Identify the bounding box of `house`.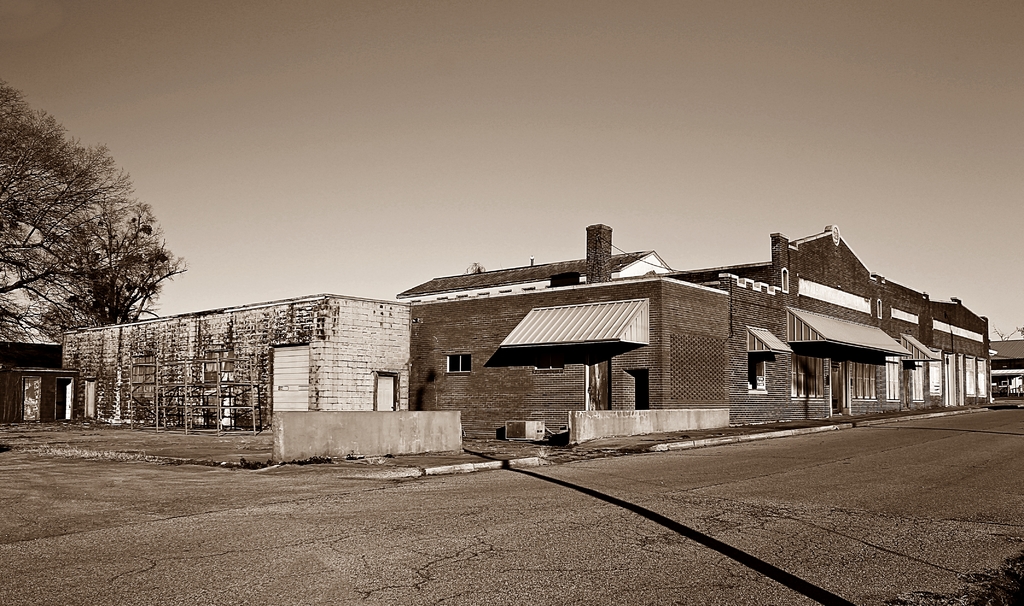
0, 291, 420, 438.
